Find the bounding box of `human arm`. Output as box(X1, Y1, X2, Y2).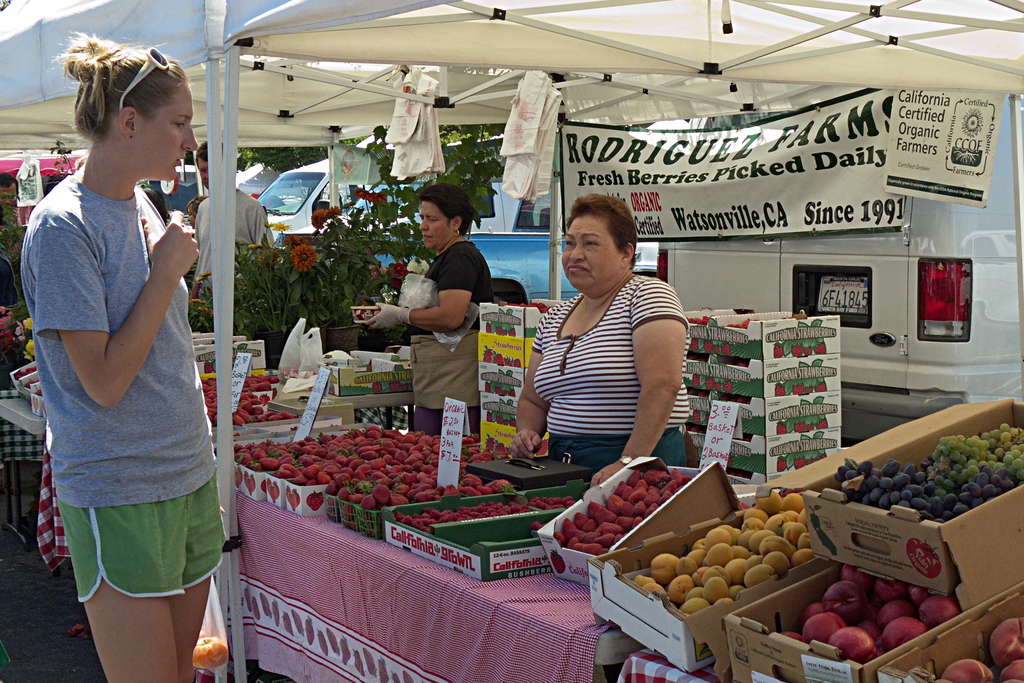
box(252, 202, 276, 247).
